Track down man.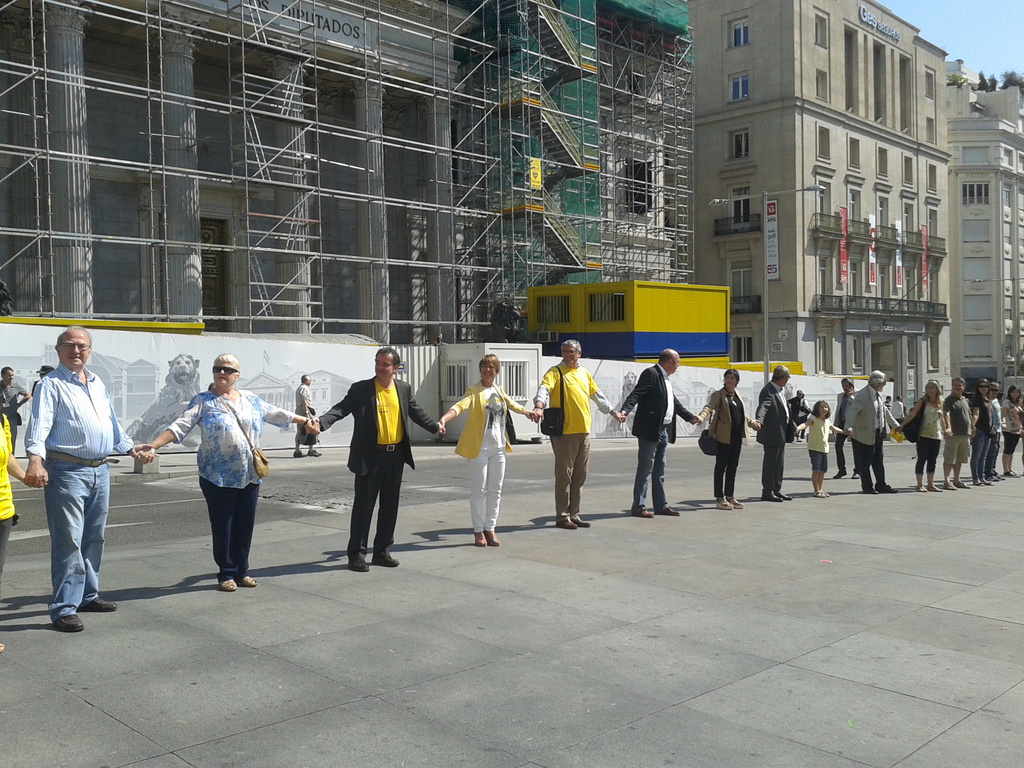
Tracked to bbox=(612, 348, 701, 517).
